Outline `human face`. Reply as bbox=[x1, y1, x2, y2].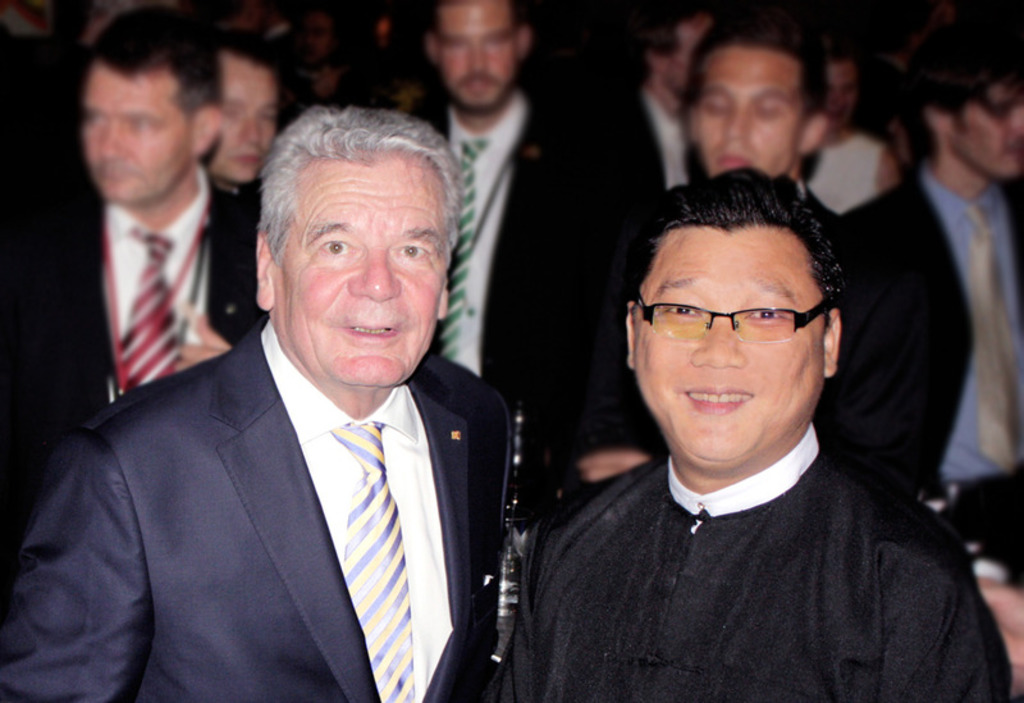
bbox=[823, 69, 852, 125].
